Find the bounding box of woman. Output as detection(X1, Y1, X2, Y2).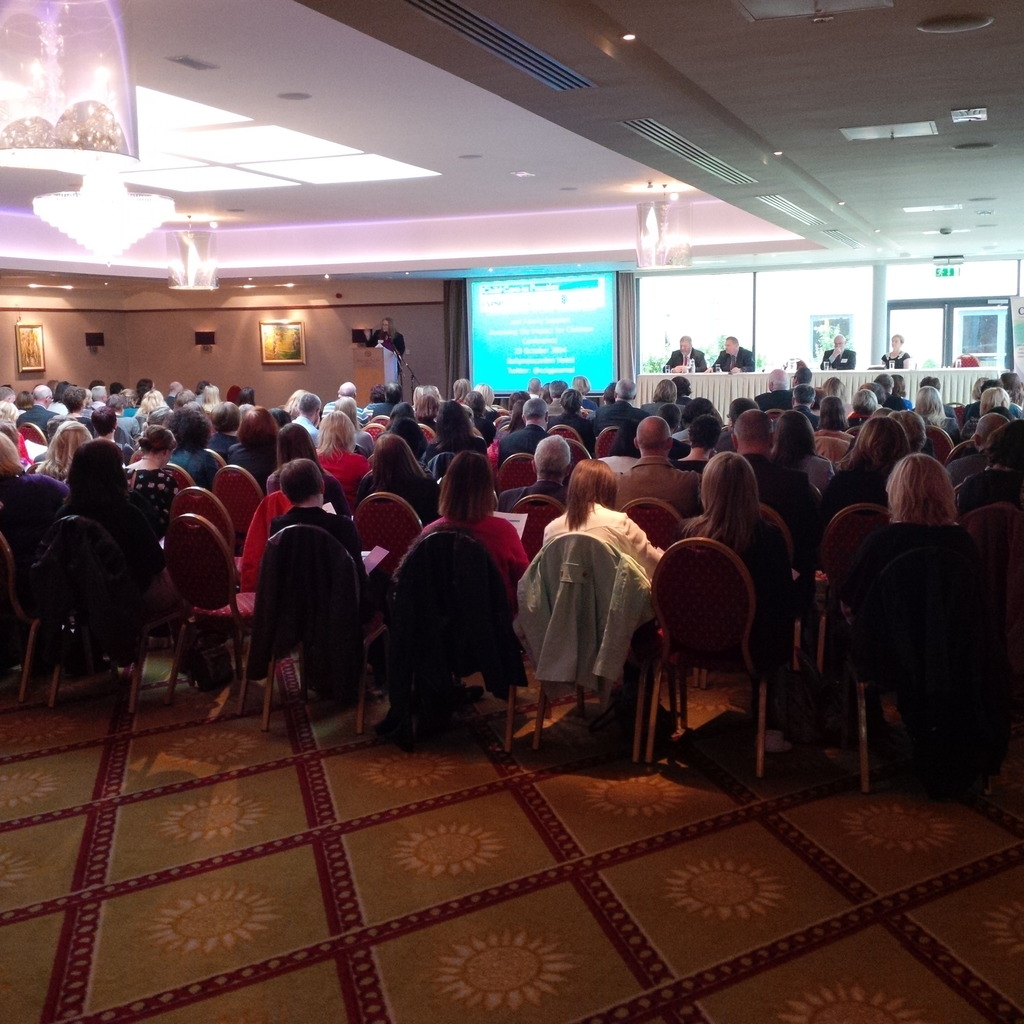
detection(265, 451, 370, 625).
